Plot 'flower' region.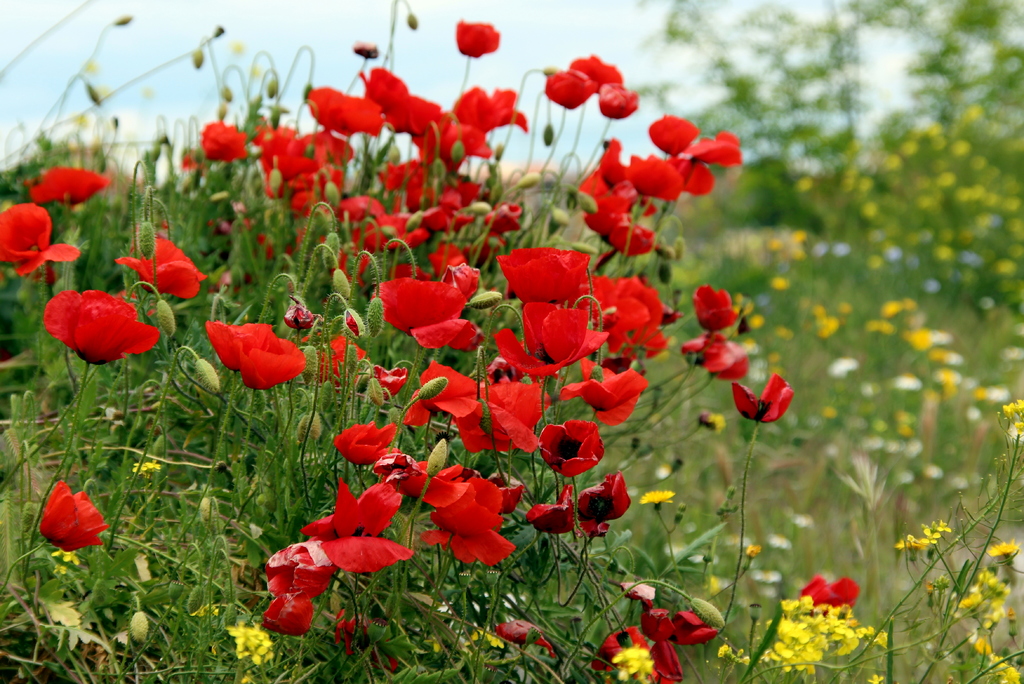
Plotted at 692/284/742/331.
